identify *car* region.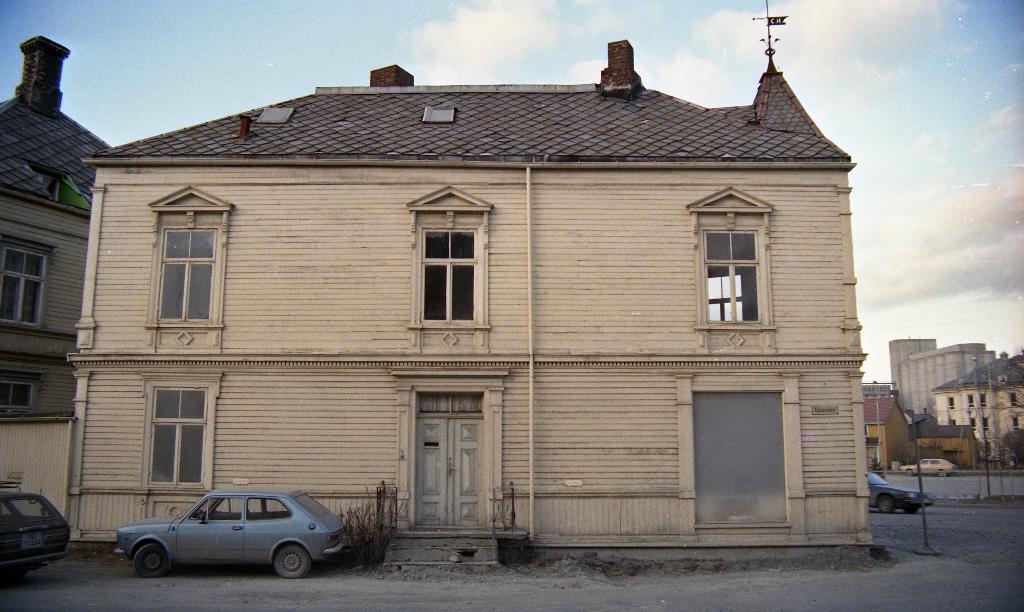
Region: locate(0, 491, 74, 582).
